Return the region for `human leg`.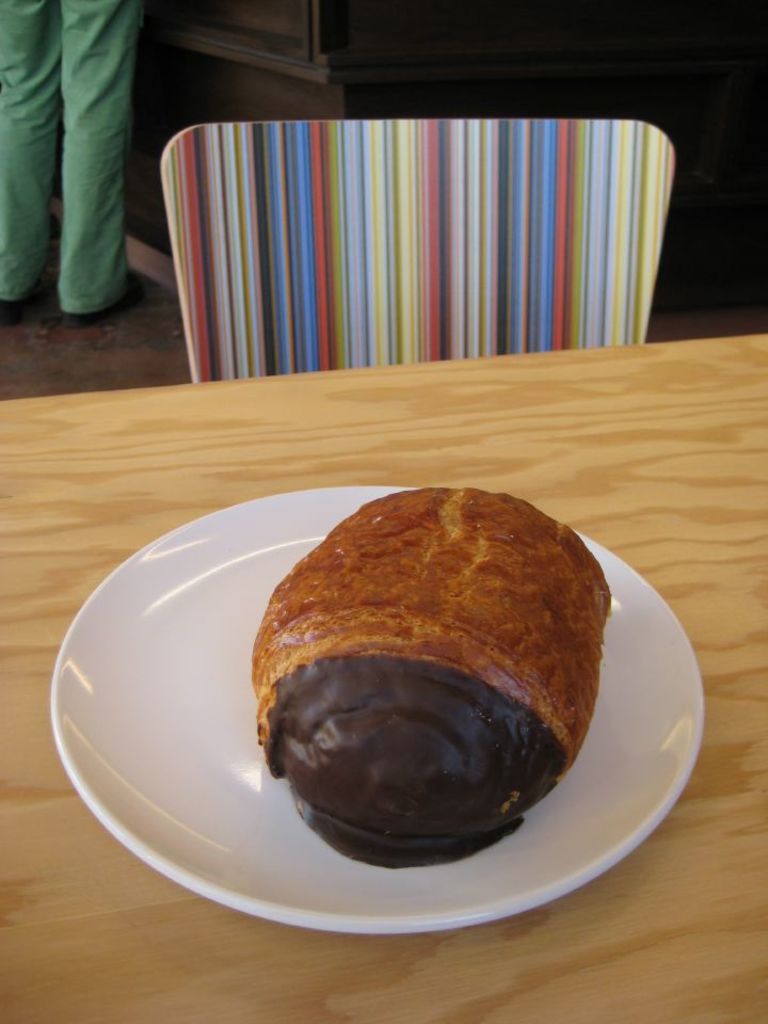
left=0, top=0, right=64, bottom=320.
